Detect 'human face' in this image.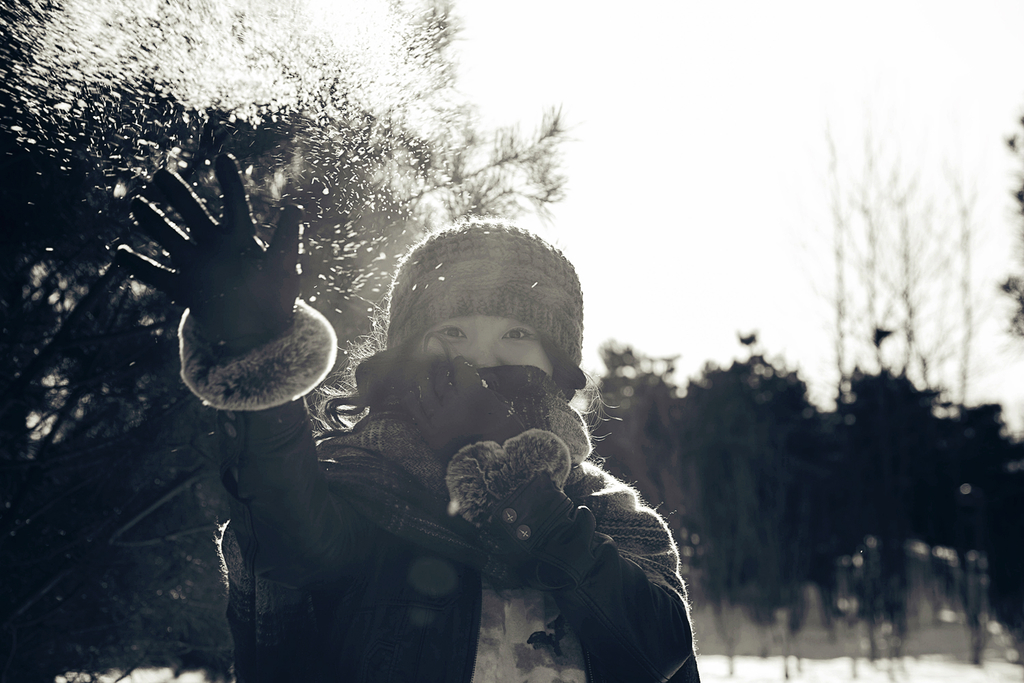
Detection: pyautogui.locateOnScreen(428, 316, 556, 374).
